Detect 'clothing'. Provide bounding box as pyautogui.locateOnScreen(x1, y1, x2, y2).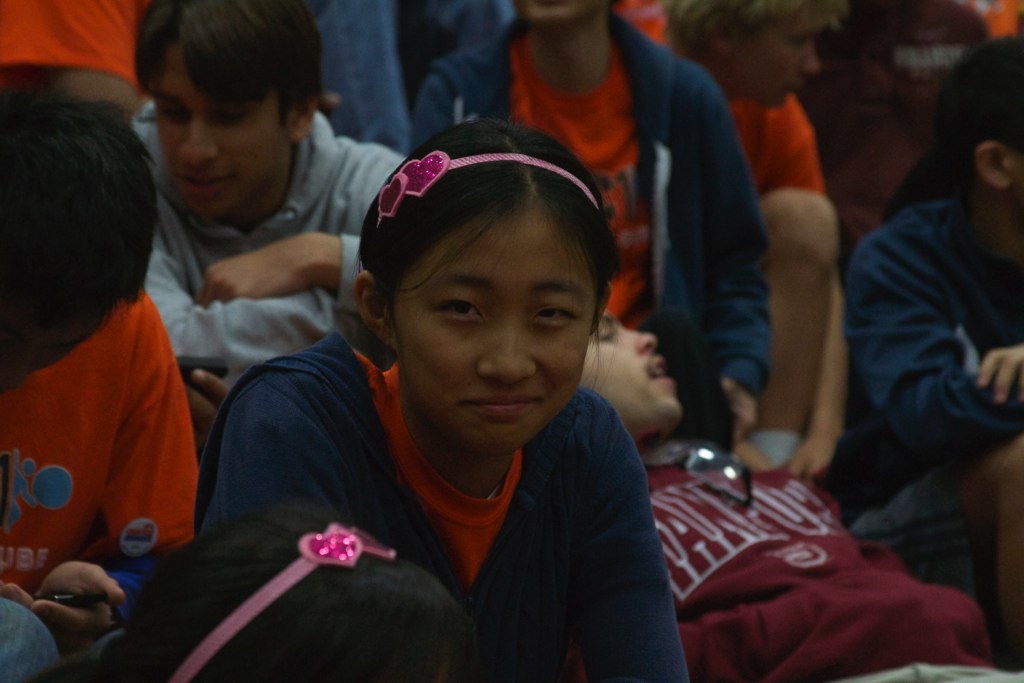
pyautogui.locateOnScreen(195, 330, 702, 682).
